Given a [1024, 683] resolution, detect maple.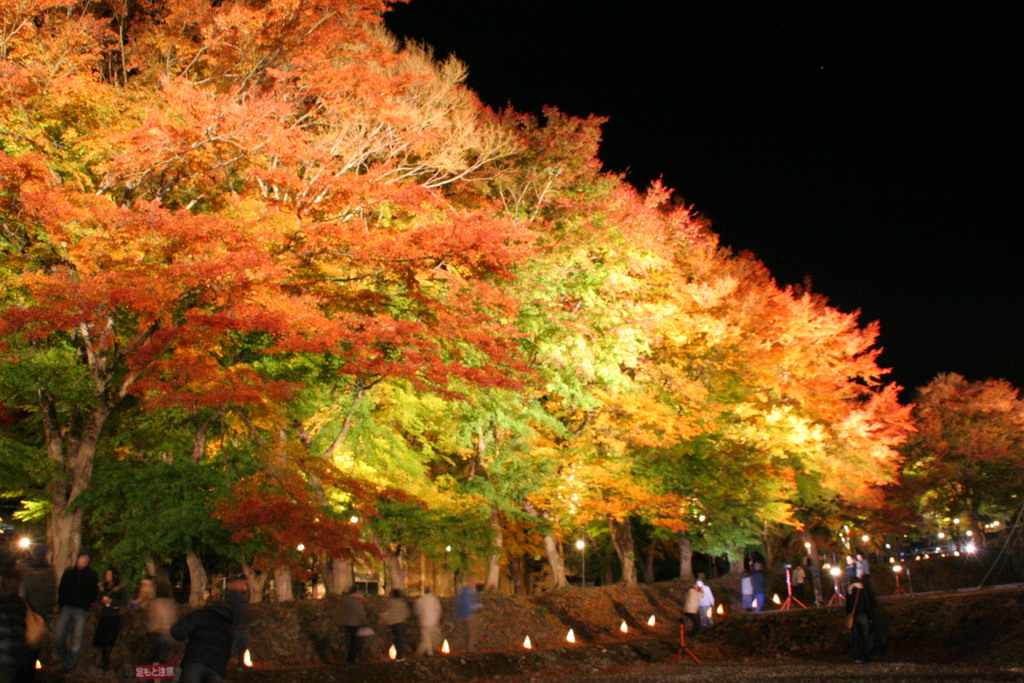
{"left": 817, "top": 315, "right": 915, "bottom": 569}.
